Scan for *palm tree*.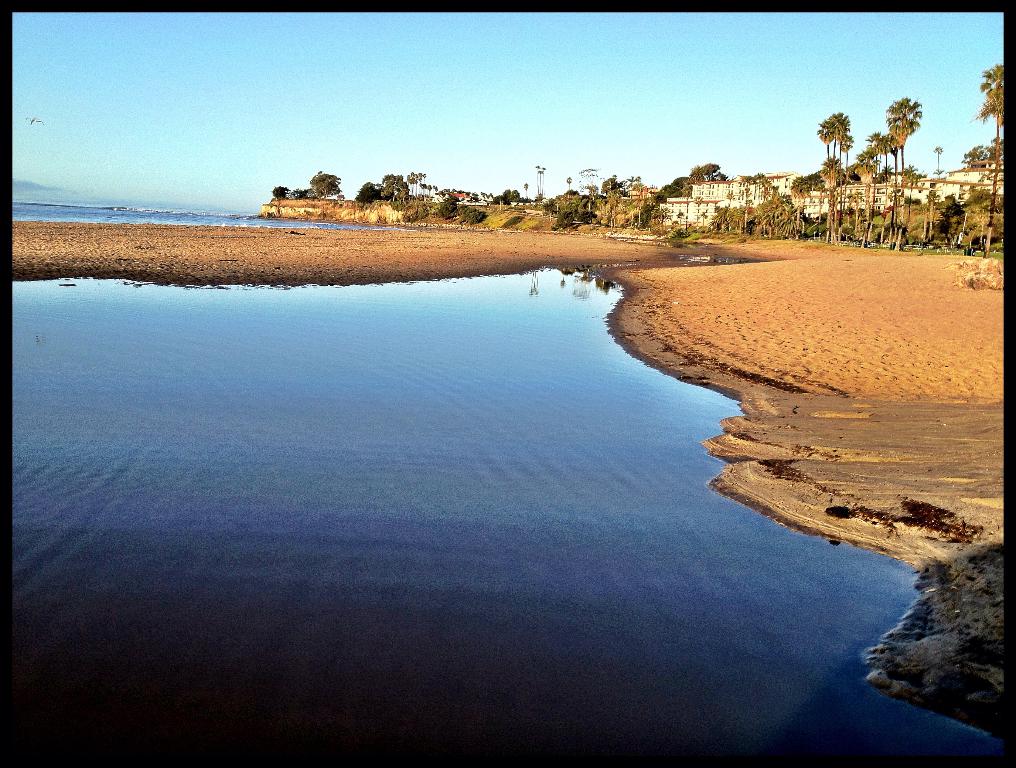
Scan result: 964:62:1005:227.
